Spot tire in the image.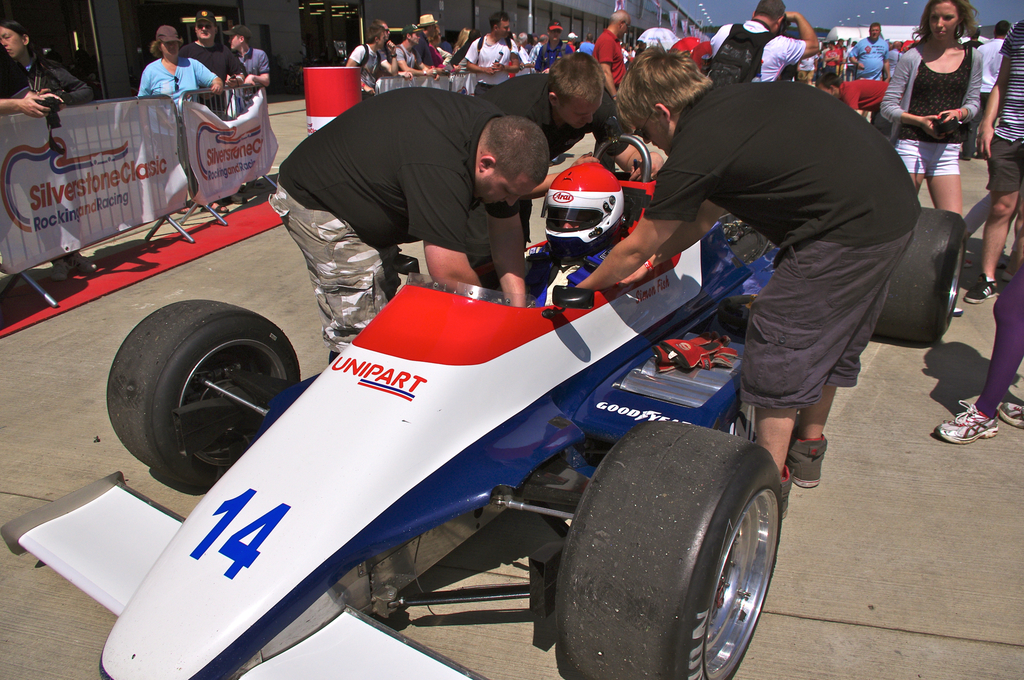
tire found at [874,204,964,345].
